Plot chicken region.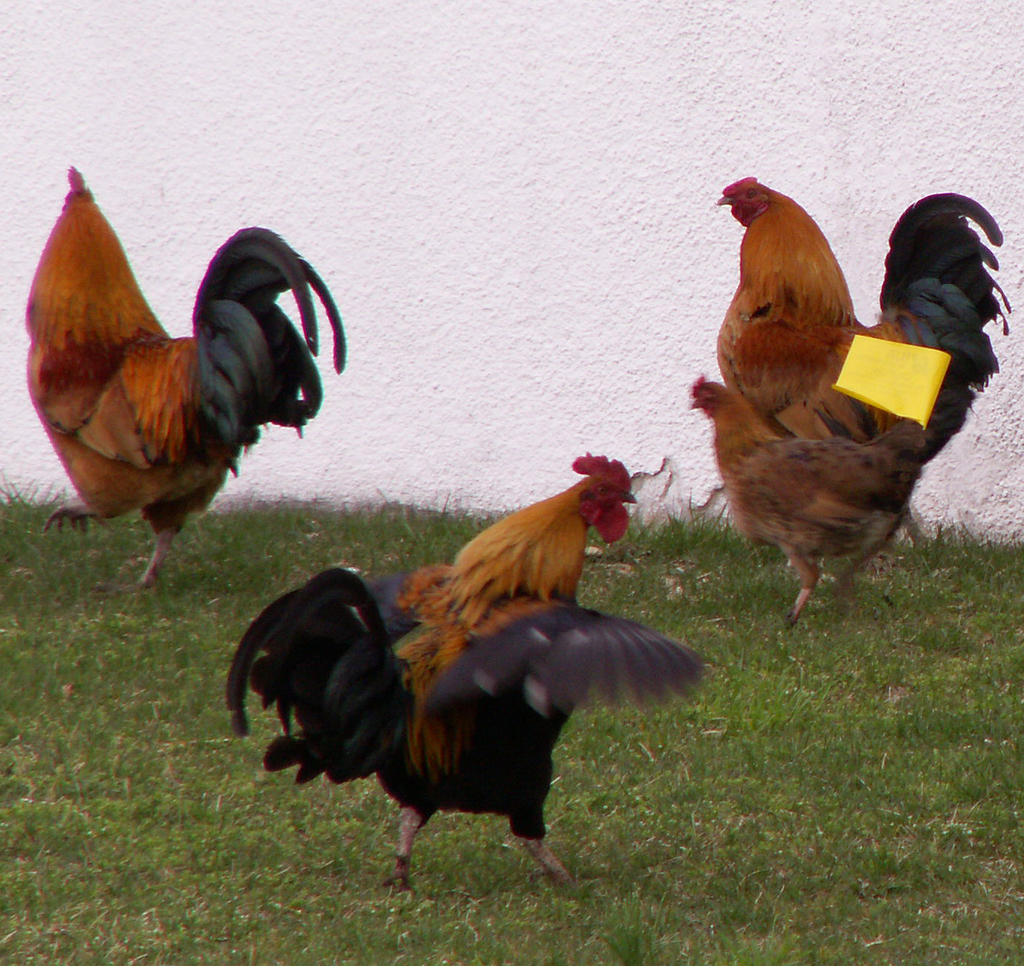
Plotted at pyautogui.locateOnScreen(222, 439, 720, 908).
